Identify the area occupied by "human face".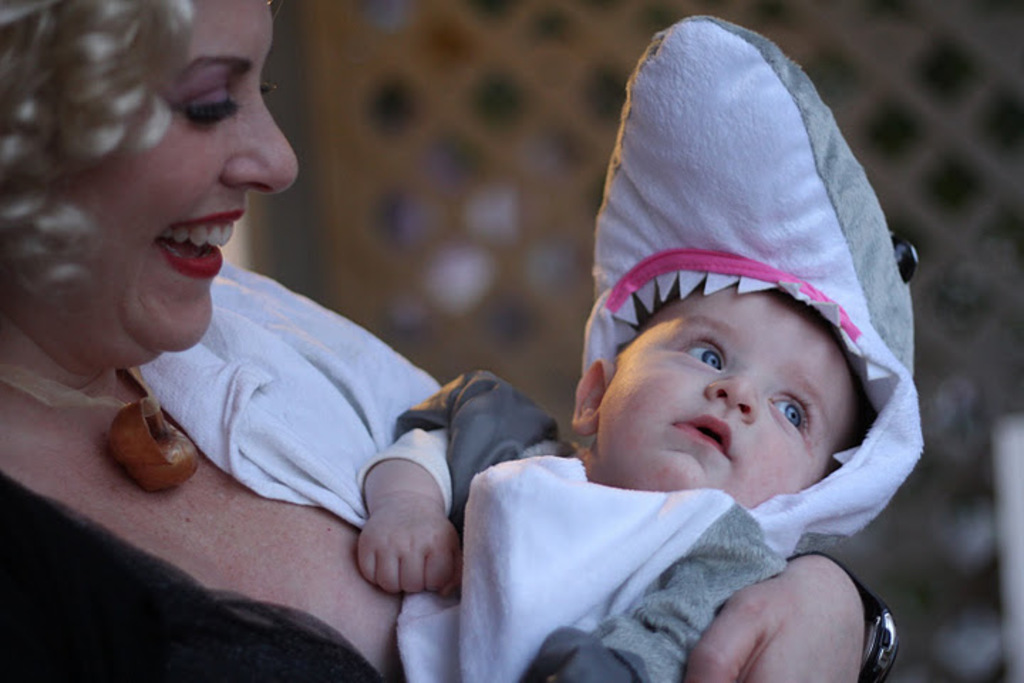
Area: [51,0,304,369].
